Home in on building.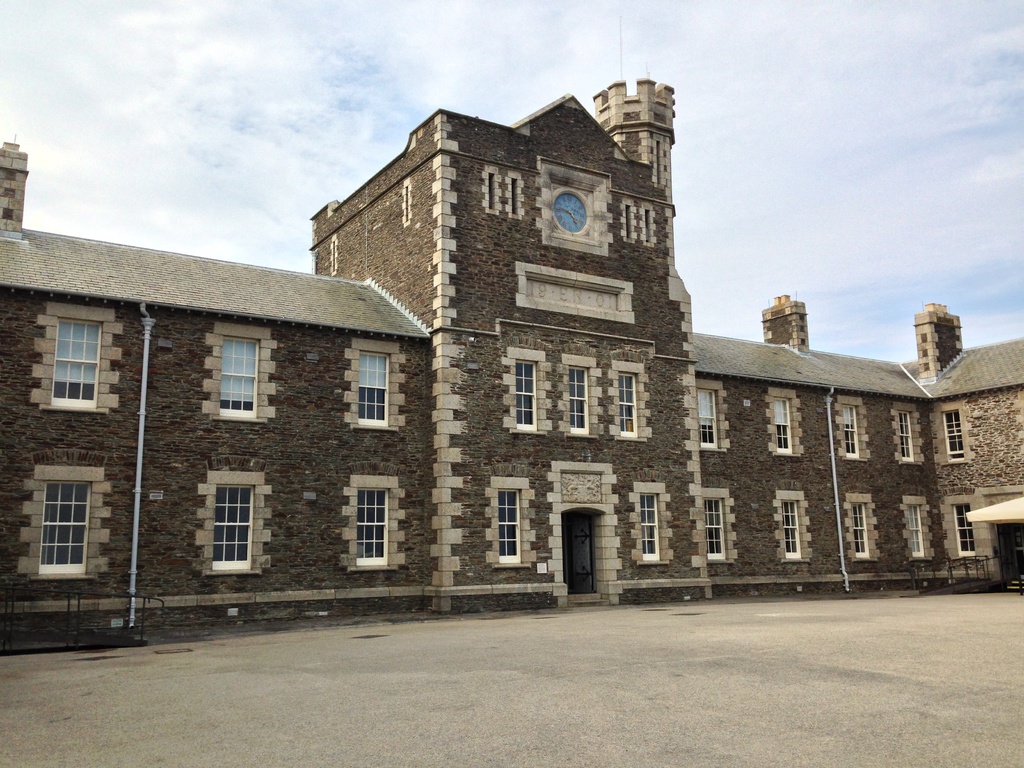
Homed in at {"left": 0, "top": 78, "right": 1023, "bottom": 655}.
